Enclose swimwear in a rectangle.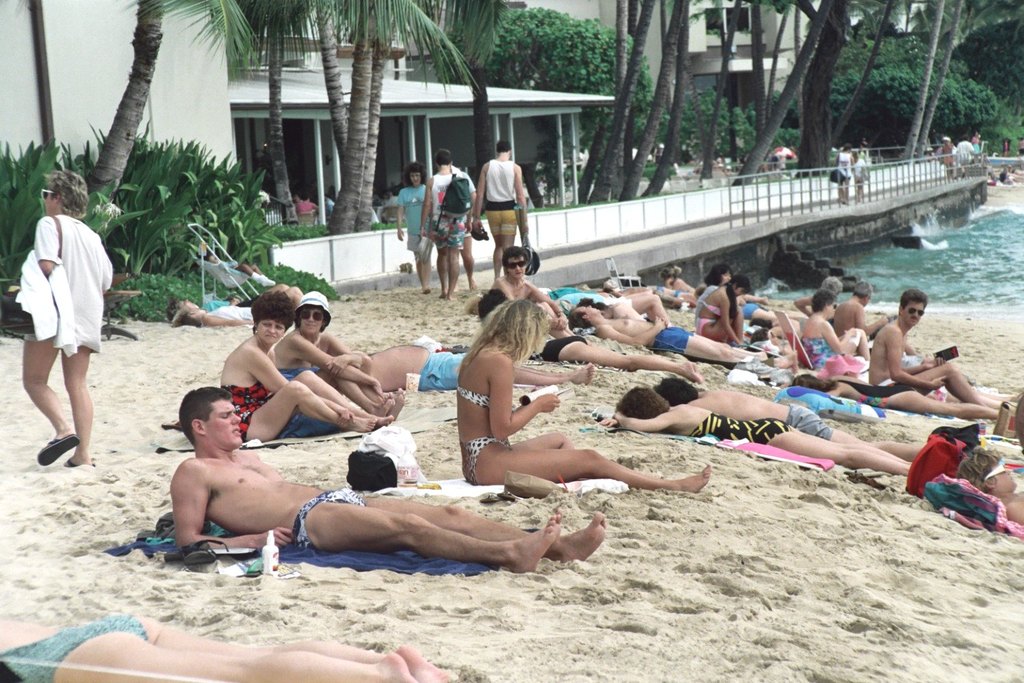
crop(542, 333, 589, 364).
